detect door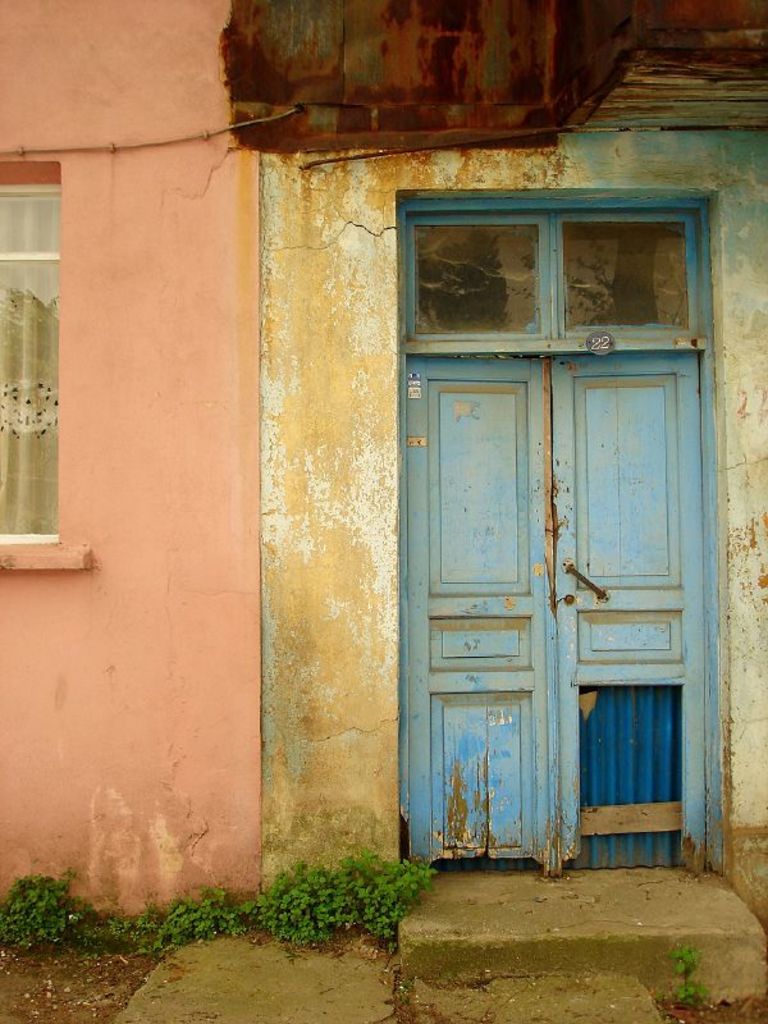
locate(406, 255, 718, 888)
